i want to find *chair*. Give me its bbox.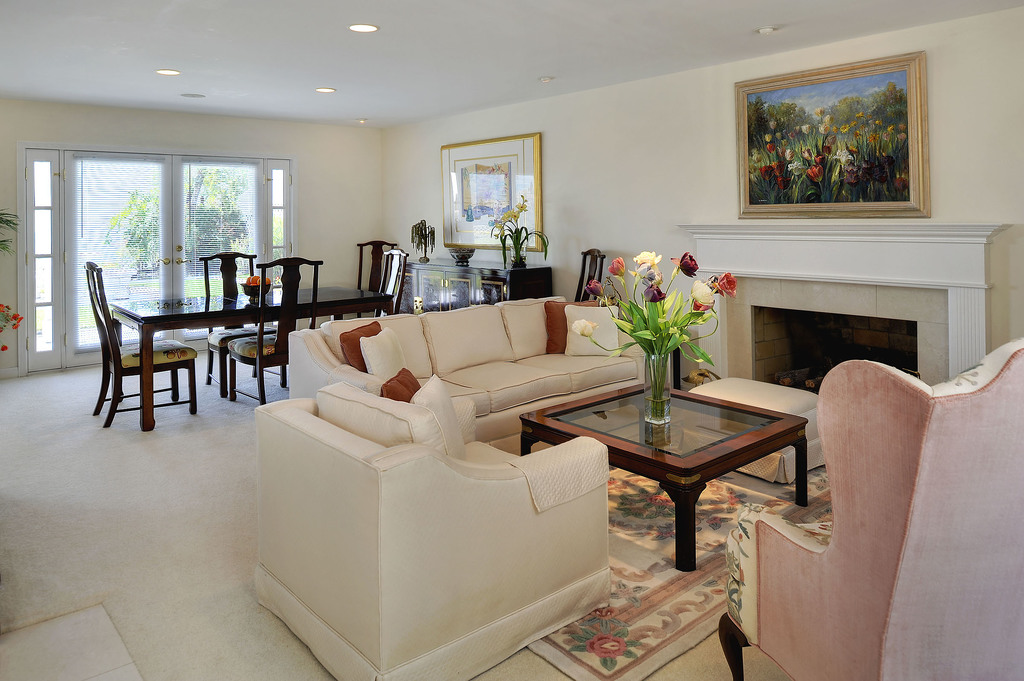
BBox(90, 259, 200, 427).
